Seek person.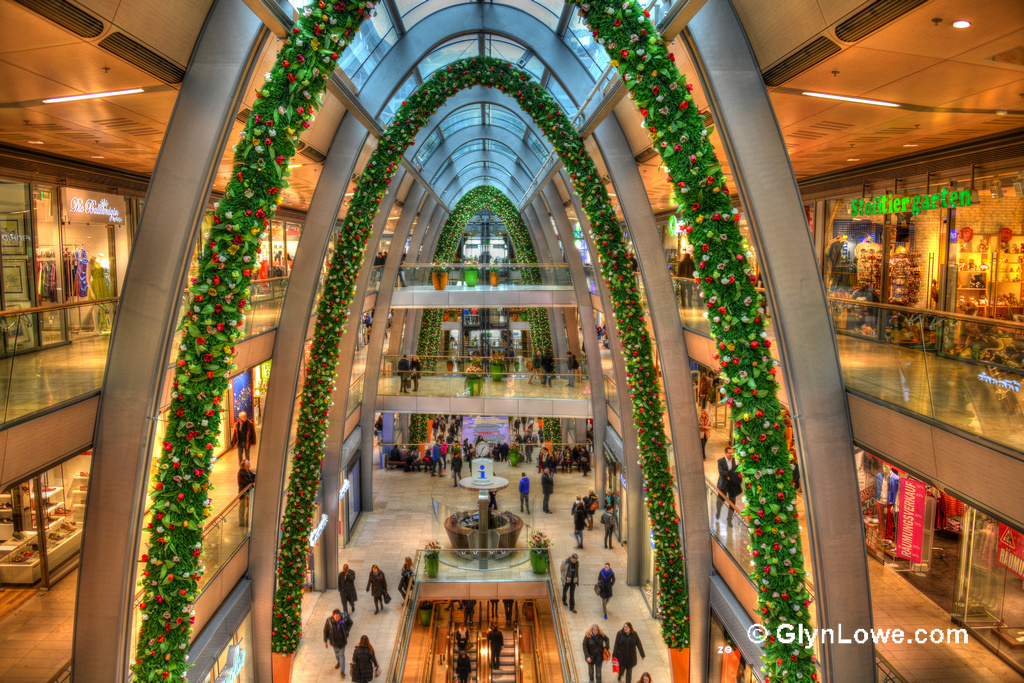
[603,510,612,550].
